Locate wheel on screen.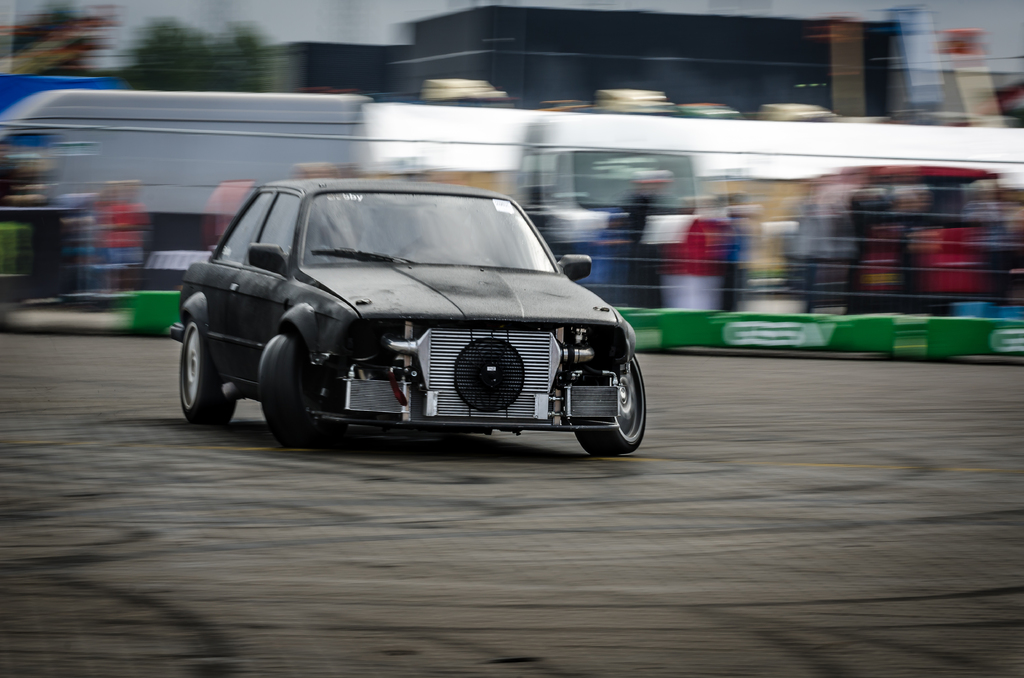
On screen at {"x1": 573, "y1": 342, "x2": 650, "y2": 453}.
